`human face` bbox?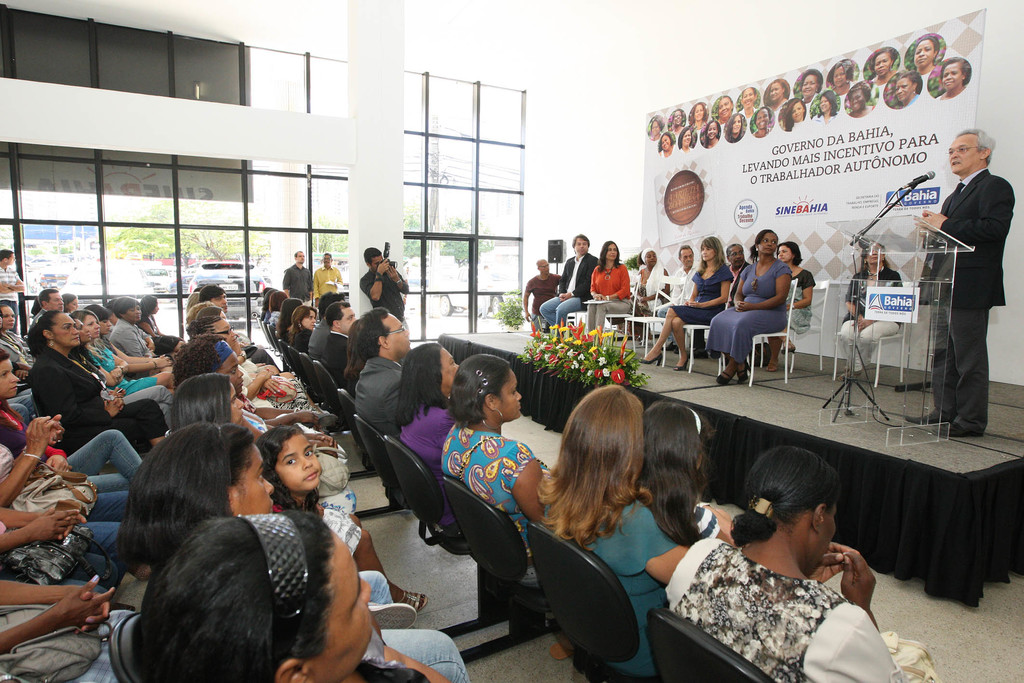
box(760, 231, 777, 254)
